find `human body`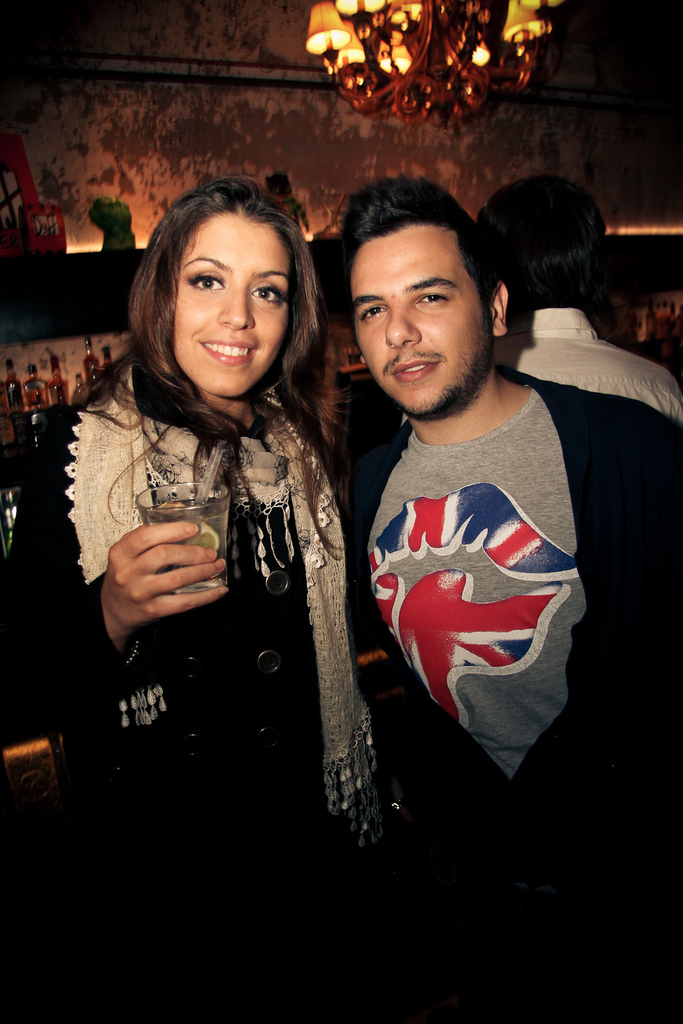
[499,312,682,403]
